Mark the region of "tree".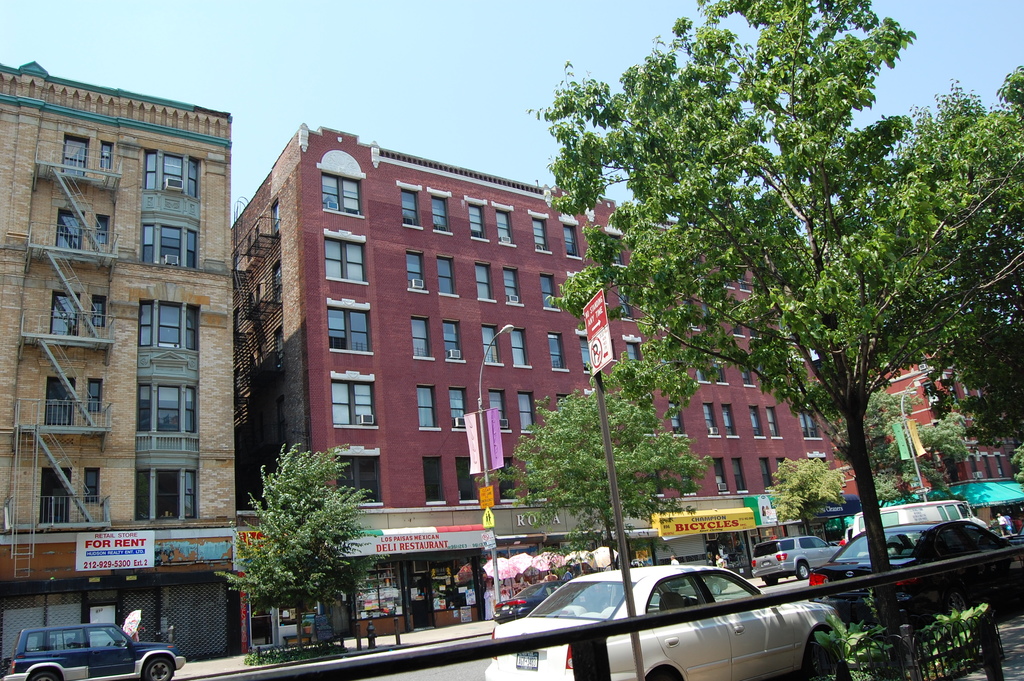
Region: bbox(478, 381, 716, 568).
